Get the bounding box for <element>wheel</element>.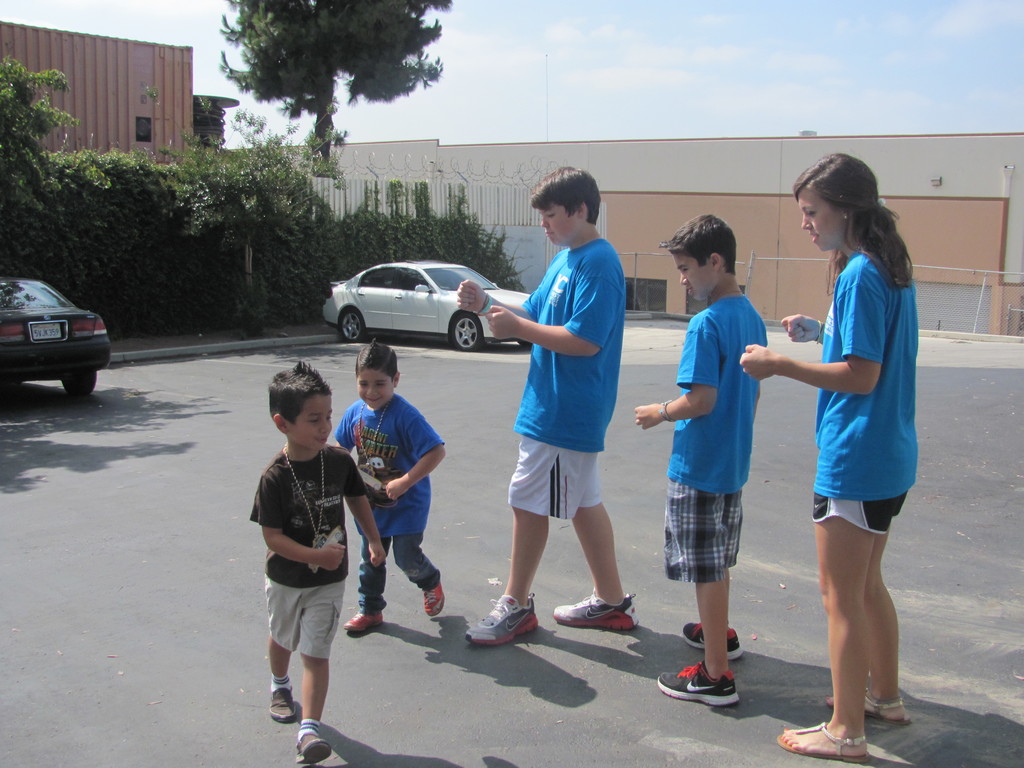
left=58, top=368, right=99, bottom=400.
